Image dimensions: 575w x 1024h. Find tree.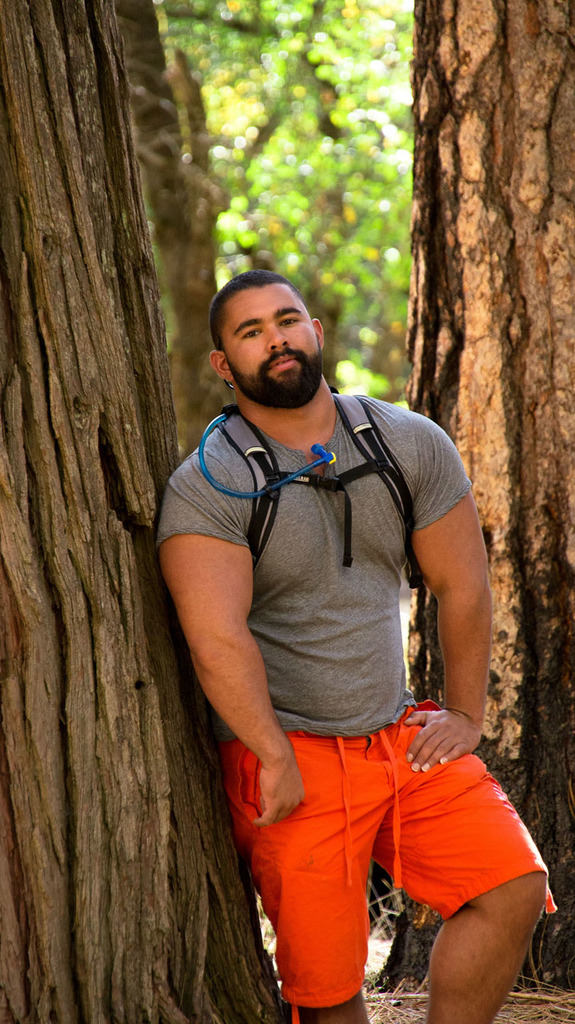
(0, 0, 295, 1023).
